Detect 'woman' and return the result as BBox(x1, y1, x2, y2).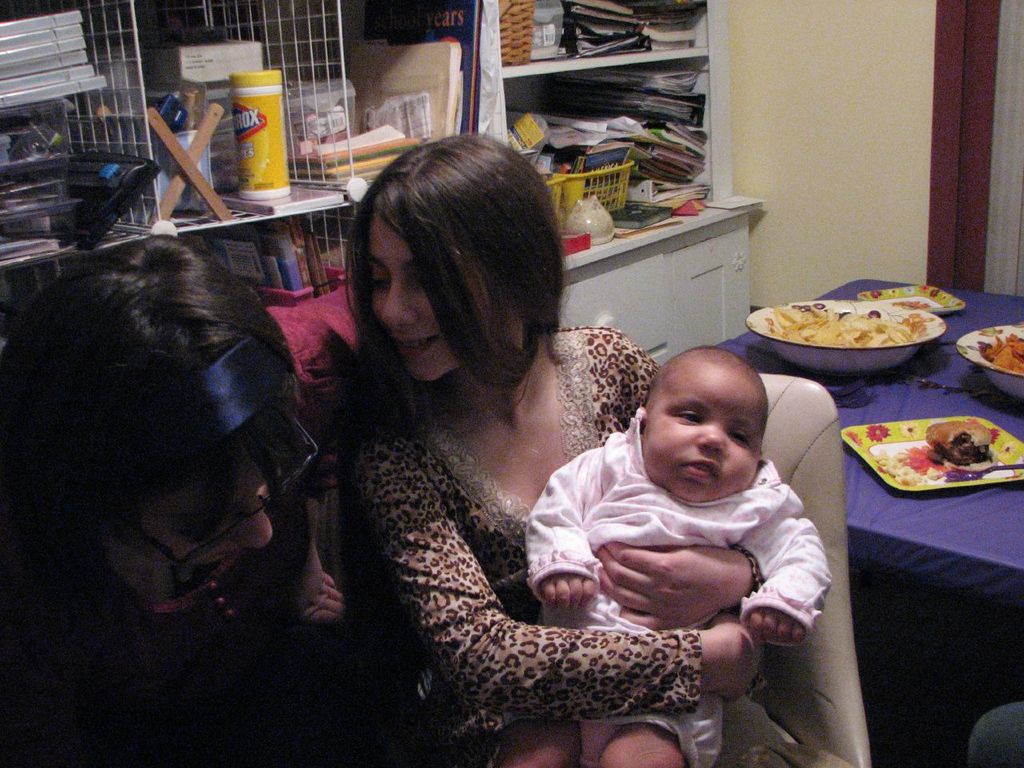
BBox(0, 238, 354, 767).
